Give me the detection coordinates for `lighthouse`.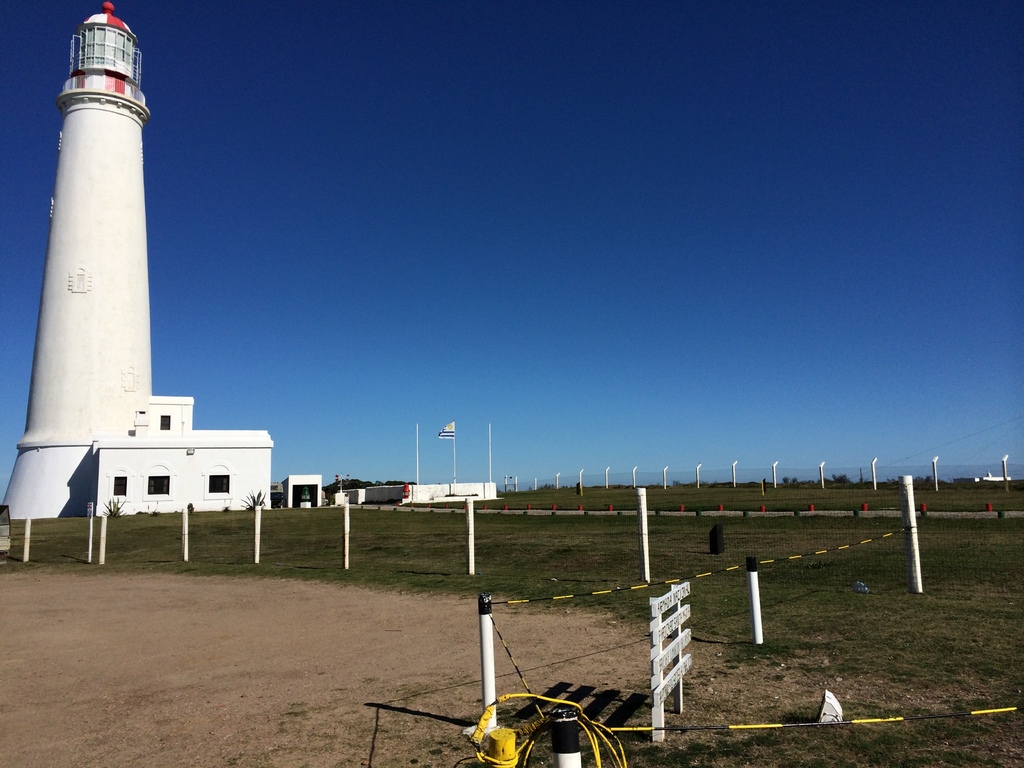
bbox=[20, 0, 181, 524].
